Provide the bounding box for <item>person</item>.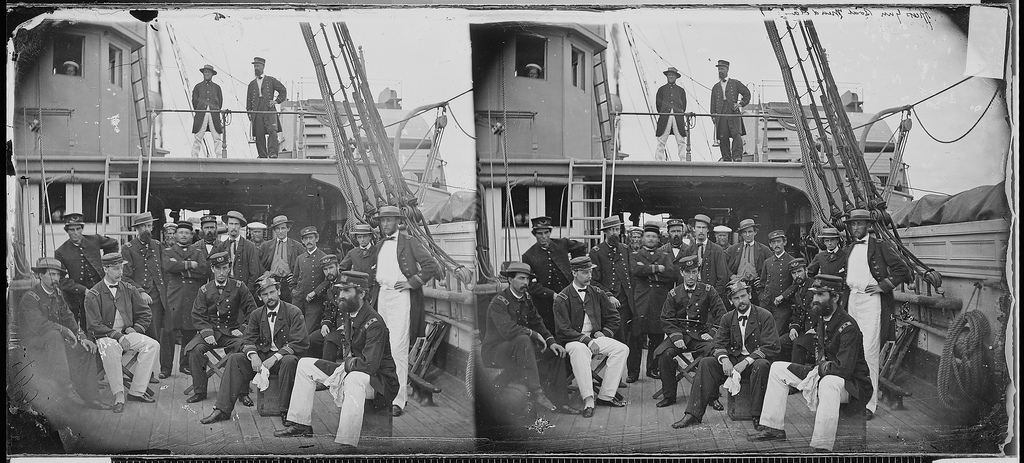
[245, 56, 287, 158].
